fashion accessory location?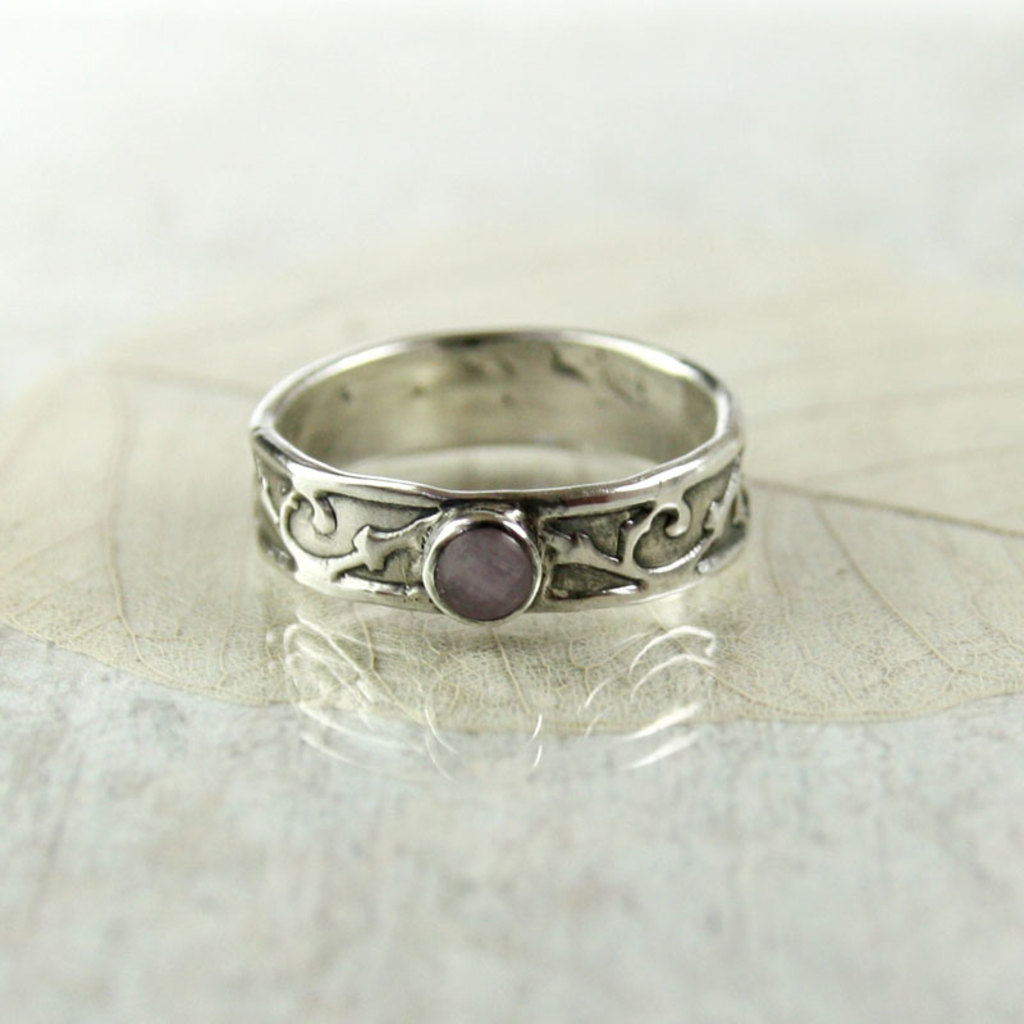
left=247, top=324, right=758, bottom=625
